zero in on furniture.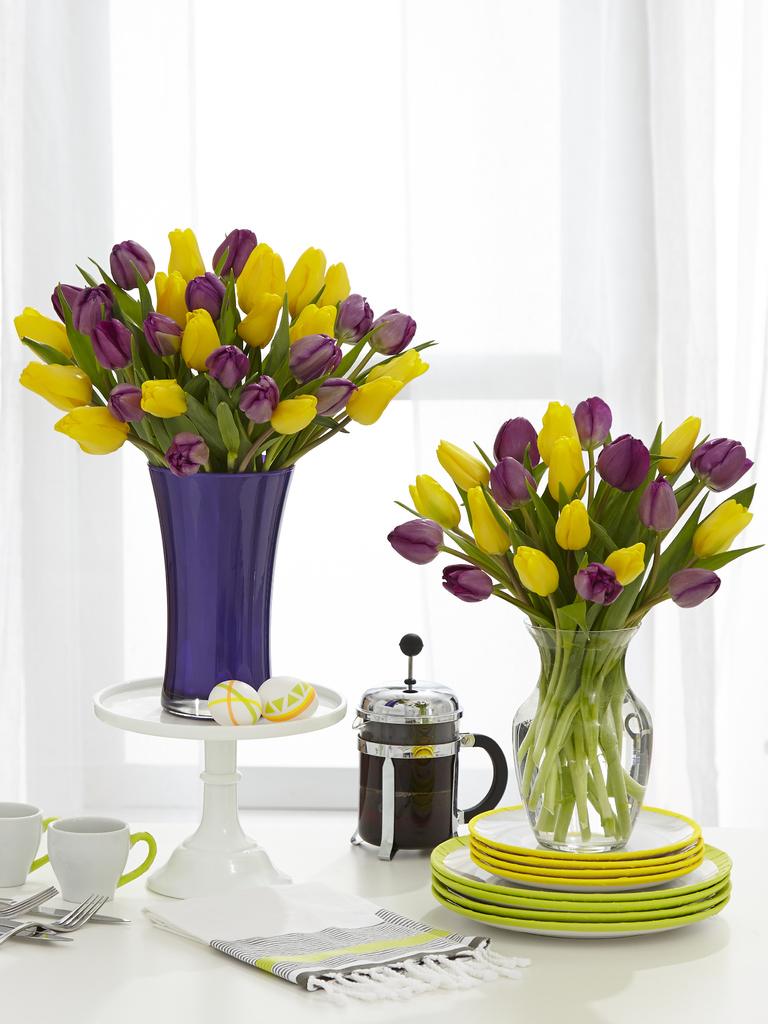
Zeroed in: x1=94 y1=673 x2=345 y2=900.
